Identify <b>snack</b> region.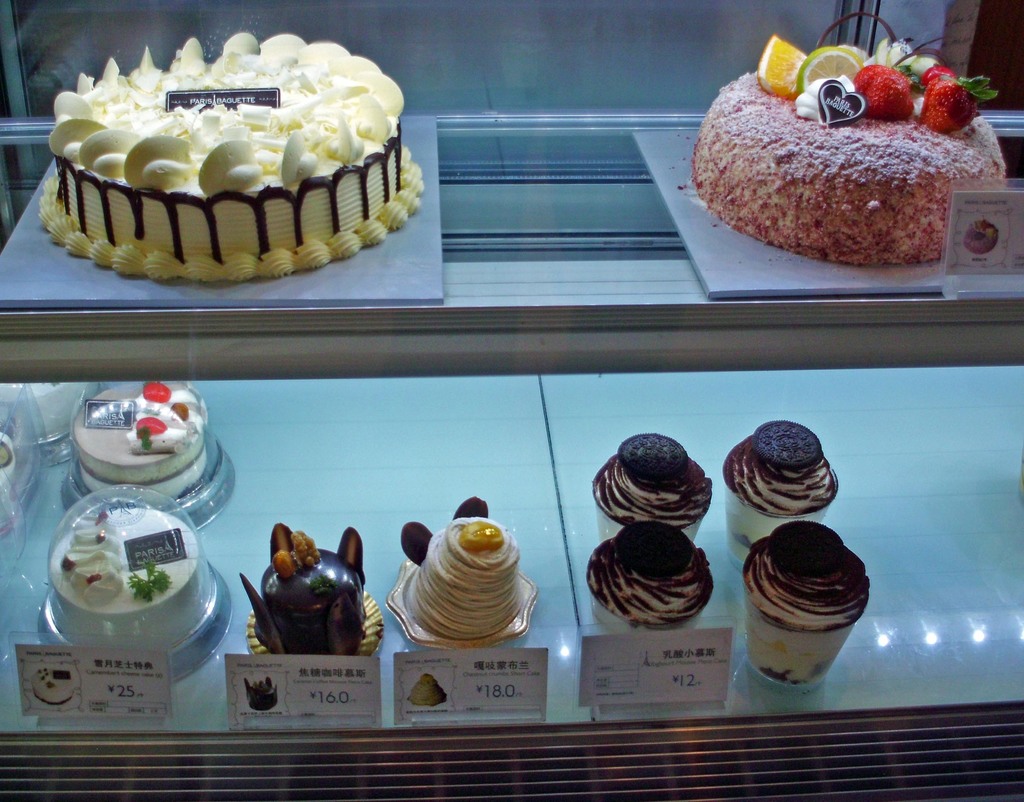
Region: detection(244, 524, 393, 657).
